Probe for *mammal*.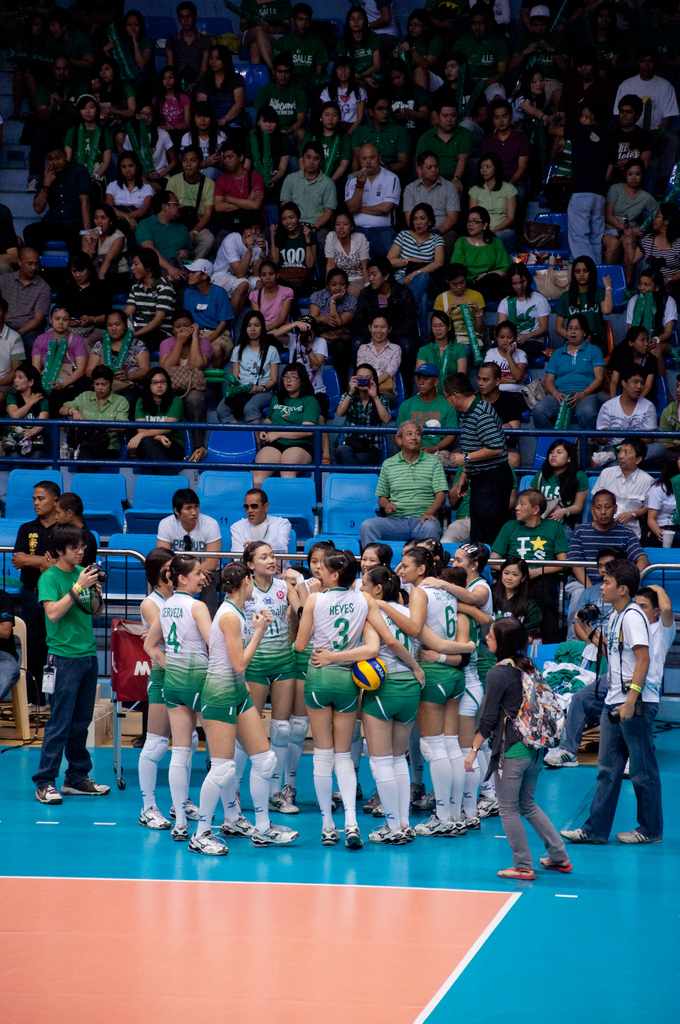
Probe result: Rect(558, 553, 663, 844).
